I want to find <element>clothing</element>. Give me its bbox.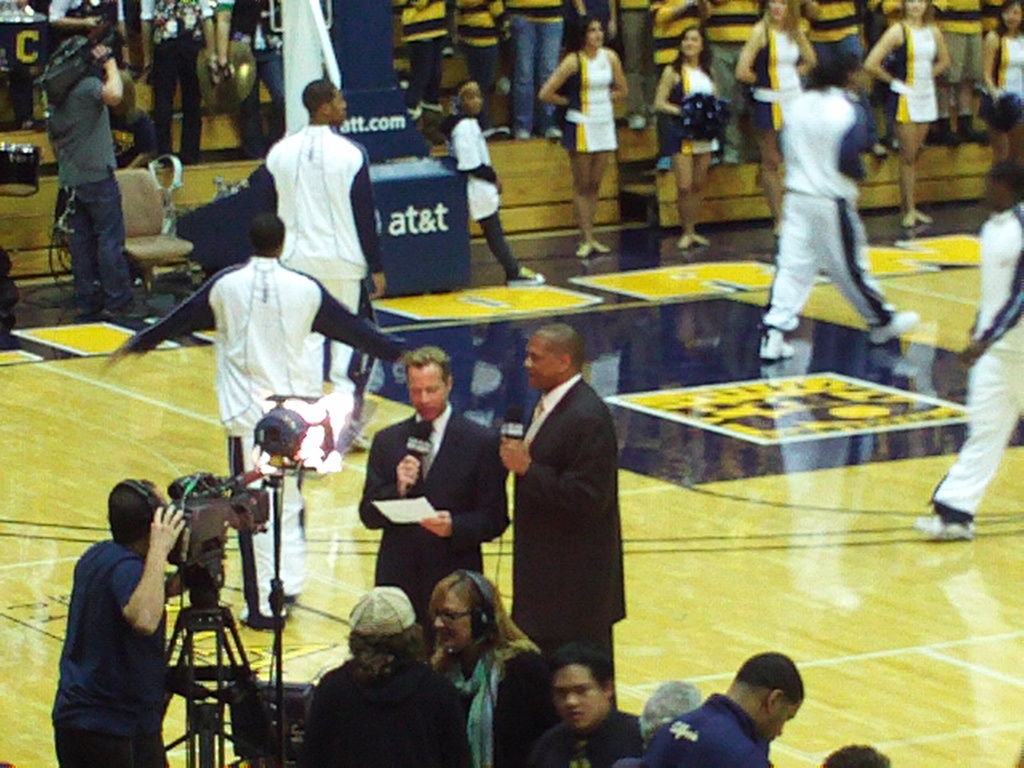
[751, 28, 806, 131].
